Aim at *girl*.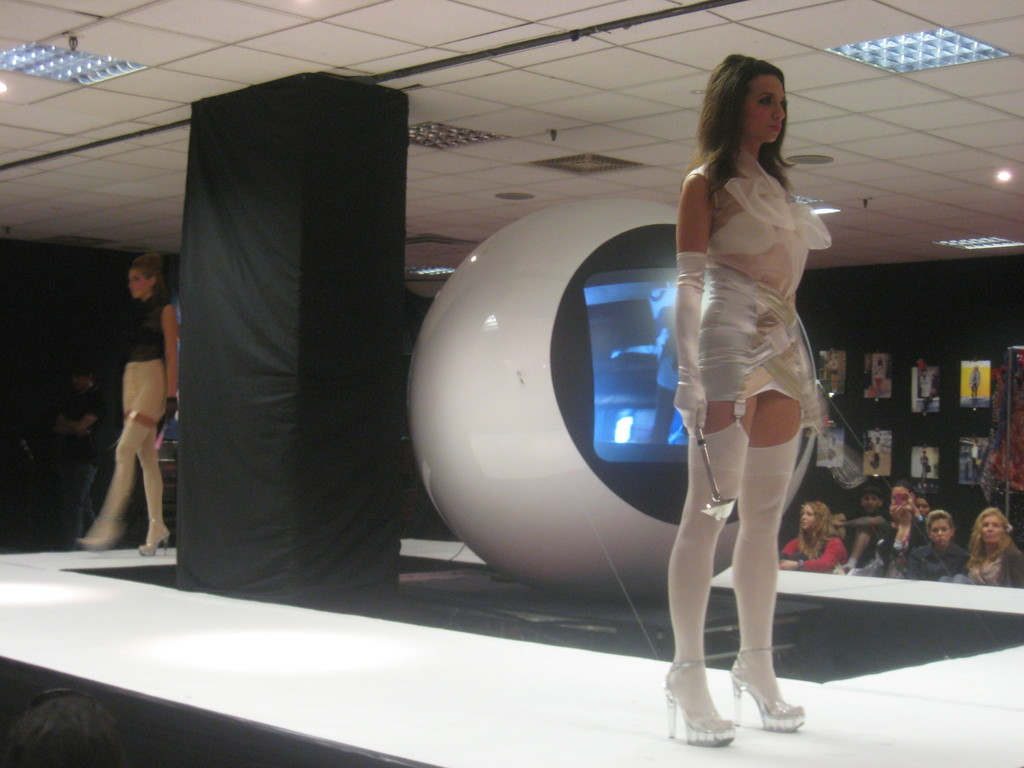
Aimed at <region>71, 250, 175, 554</region>.
